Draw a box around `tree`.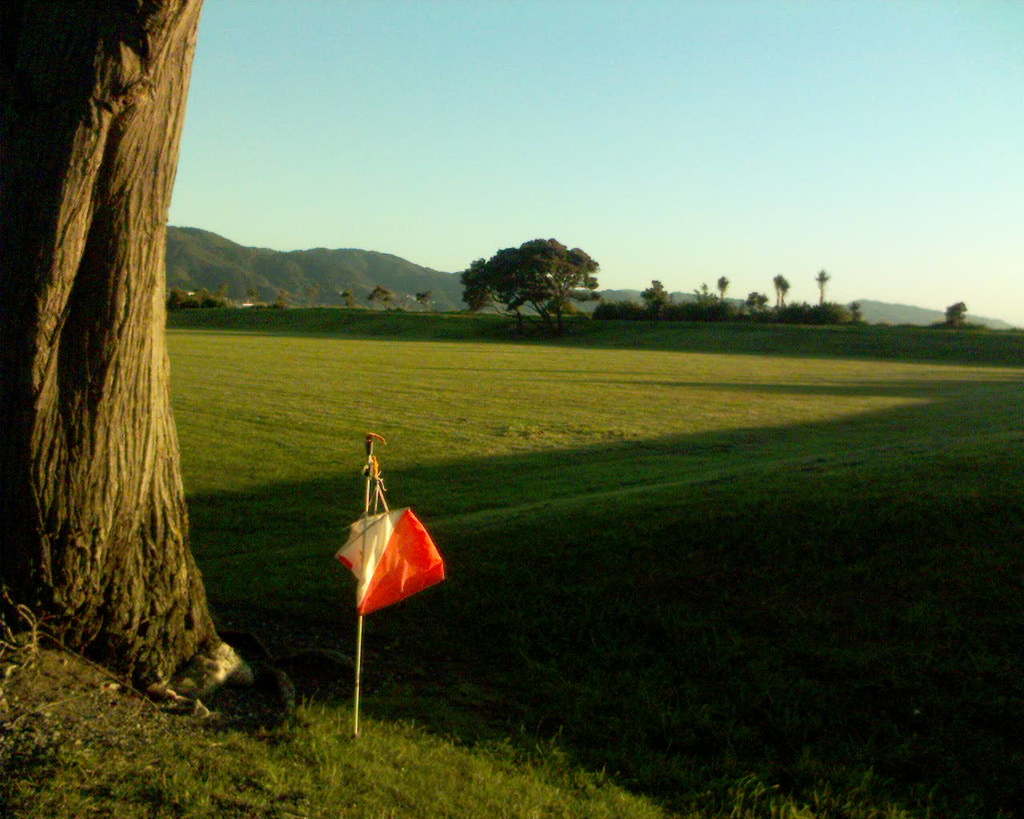
bbox=[746, 290, 771, 318].
